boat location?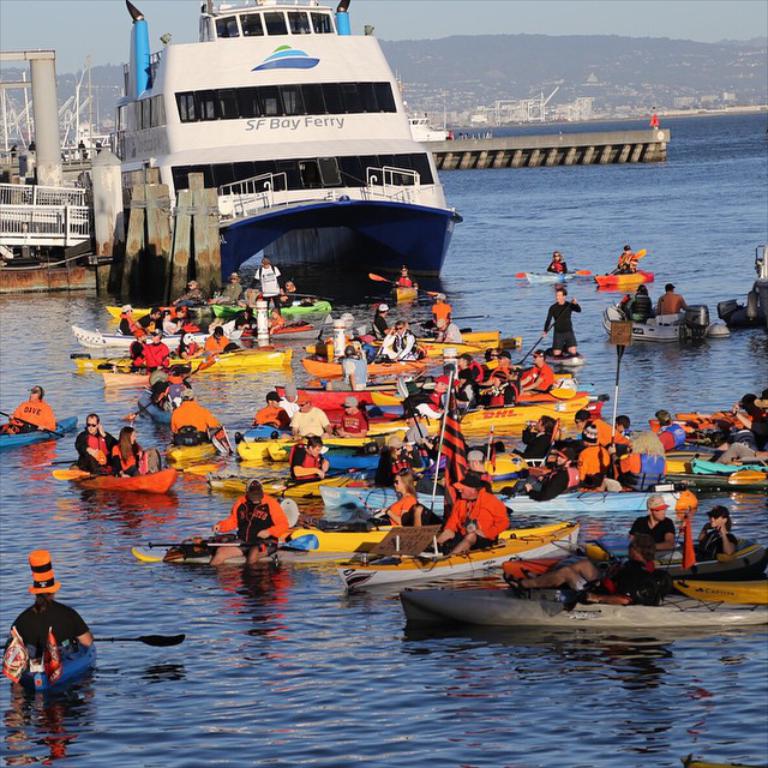
rect(169, 437, 226, 462)
